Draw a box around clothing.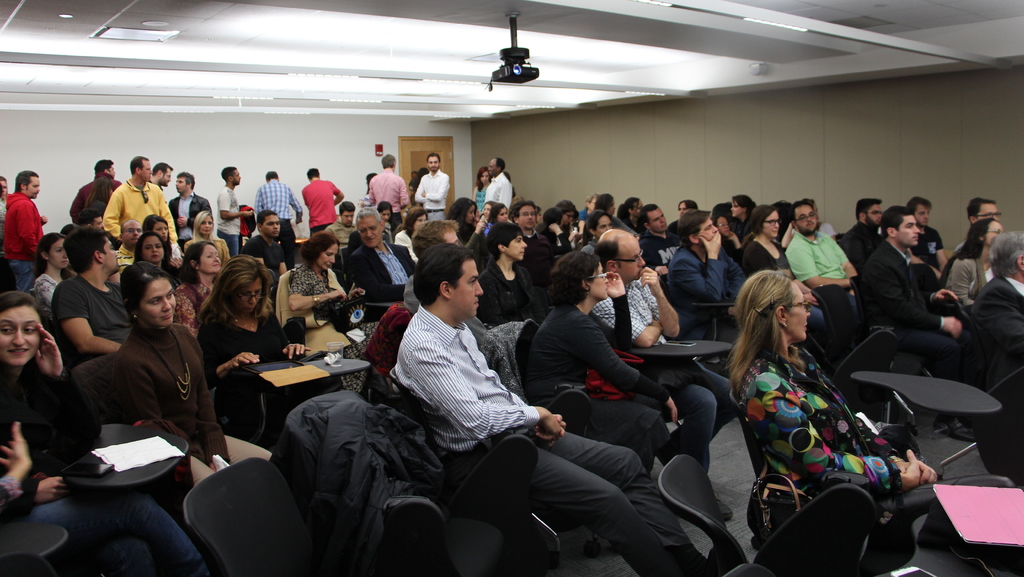
region(237, 230, 291, 282).
